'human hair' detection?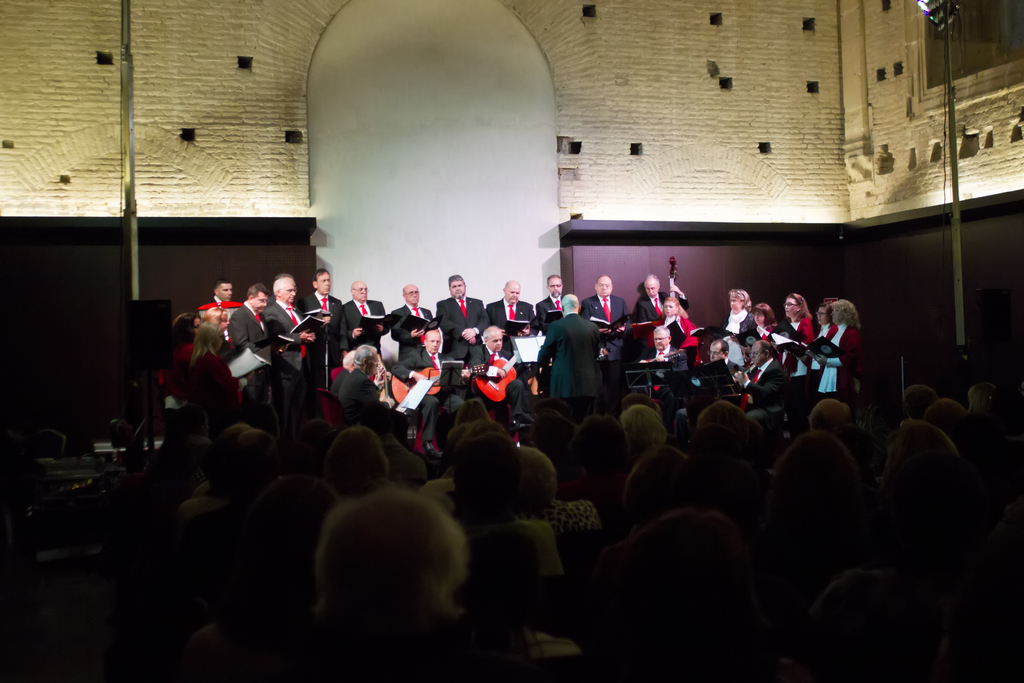
x1=818 y1=300 x2=832 y2=327
